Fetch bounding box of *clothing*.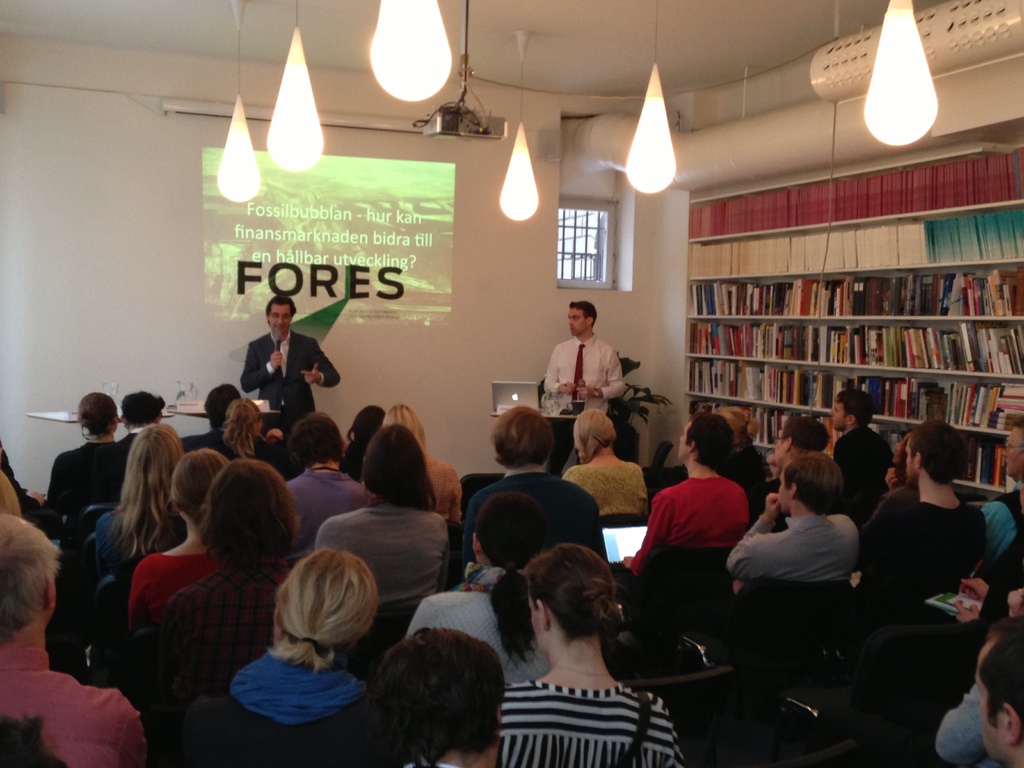
Bbox: bbox=[463, 462, 611, 568].
